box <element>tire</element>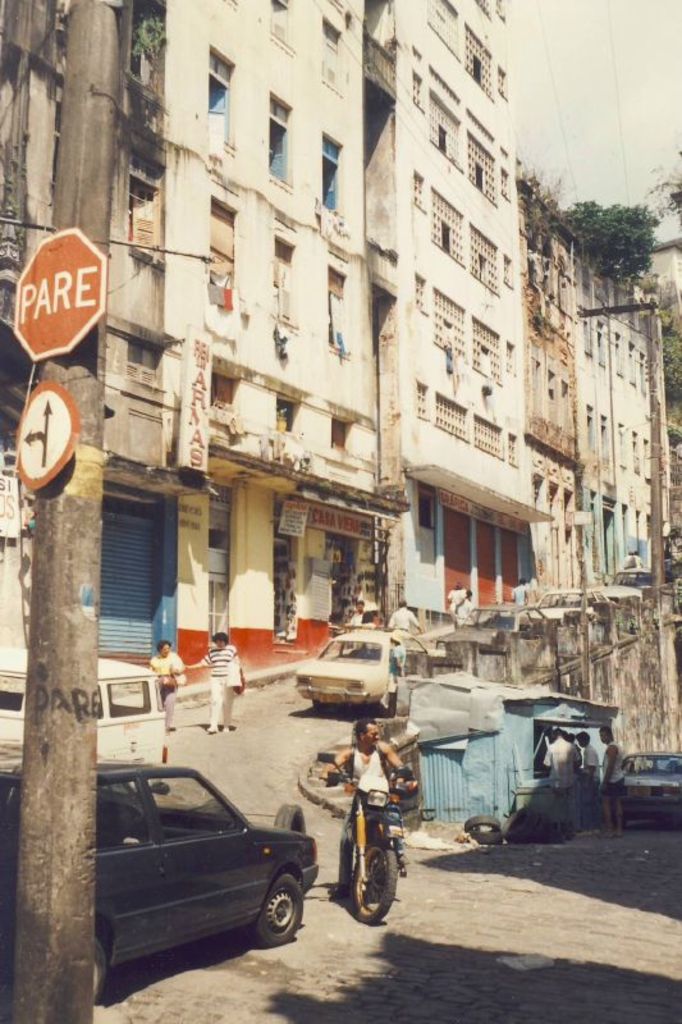
l=463, t=813, r=508, b=849
